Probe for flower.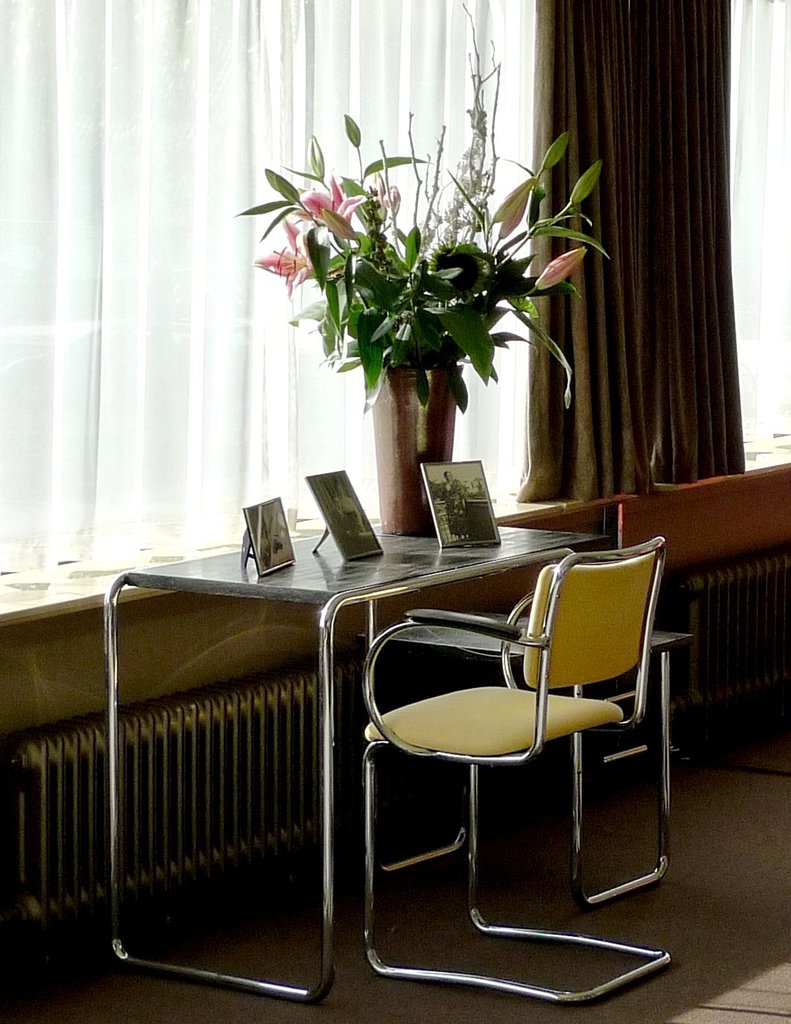
Probe result: [254,223,328,304].
